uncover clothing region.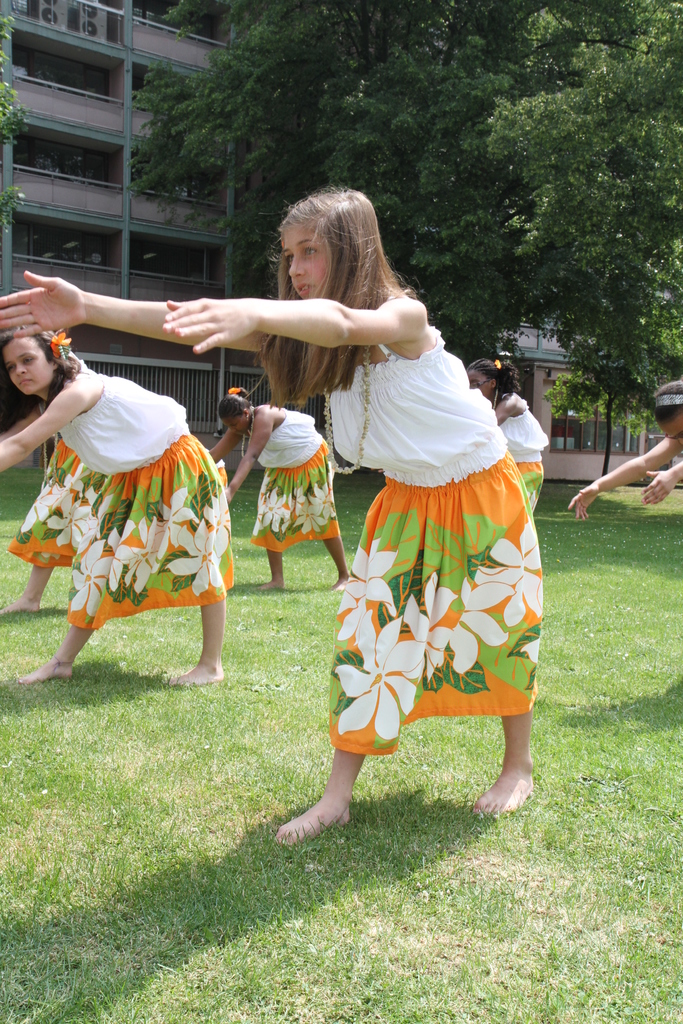
Uncovered: (left=53, top=373, right=236, bottom=630).
